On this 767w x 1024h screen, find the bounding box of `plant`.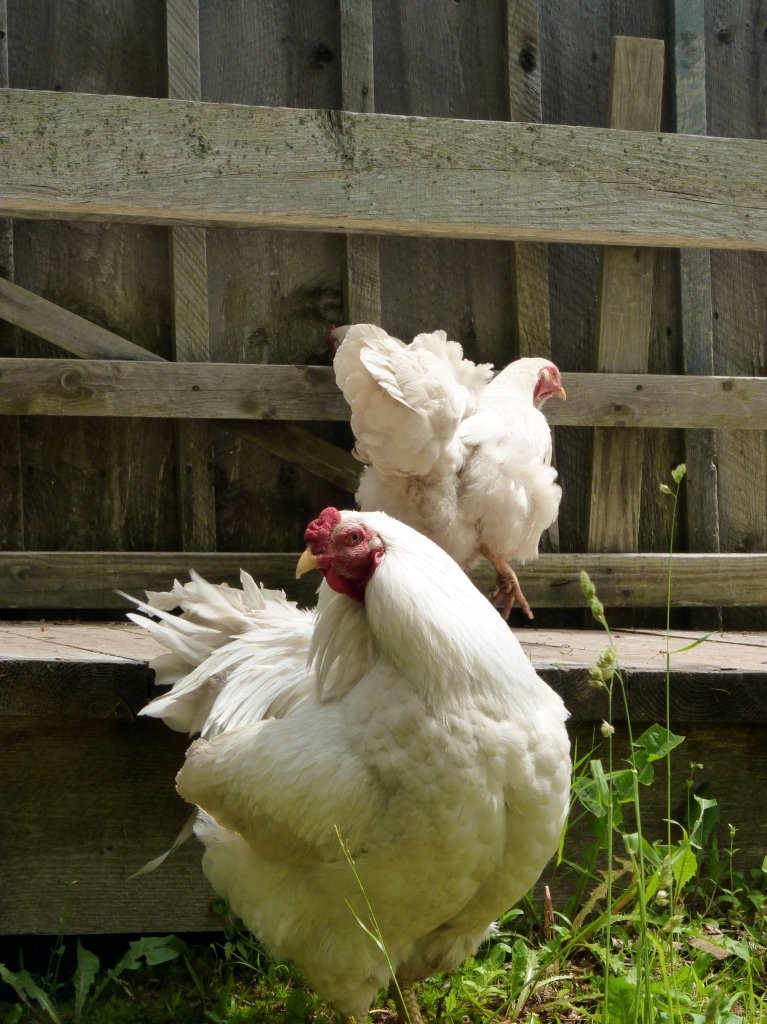
Bounding box: (x1=171, y1=863, x2=577, y2=1023).
